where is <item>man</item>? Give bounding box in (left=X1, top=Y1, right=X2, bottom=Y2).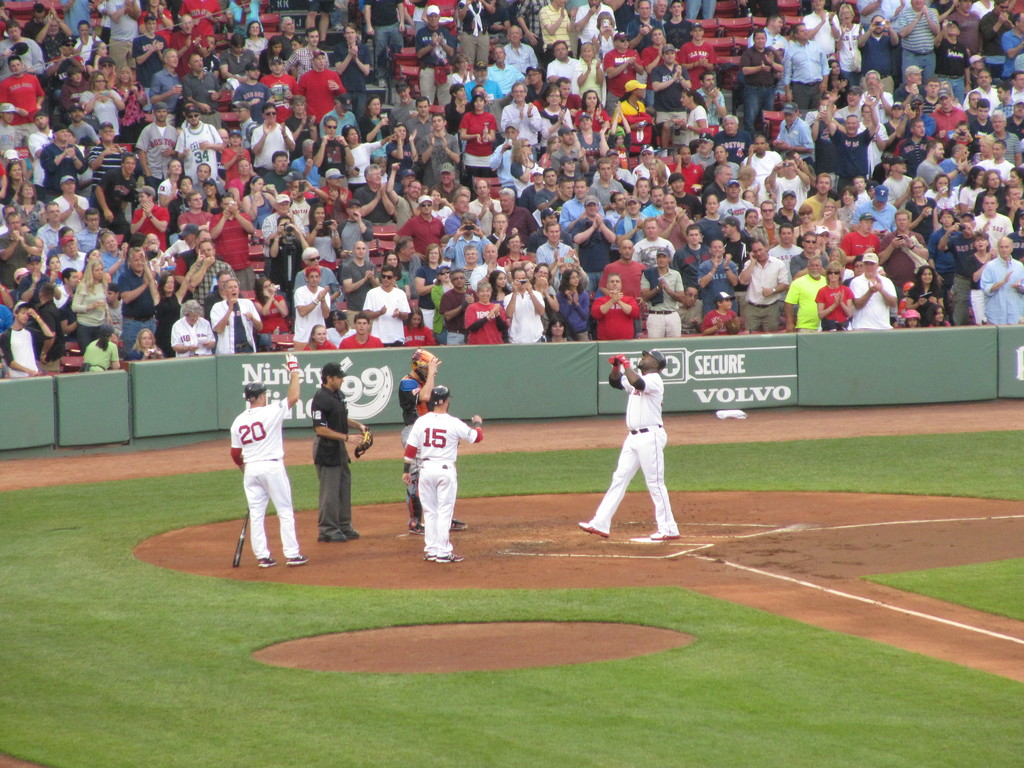
(left=0, top=212, right=41, bottom=289).
